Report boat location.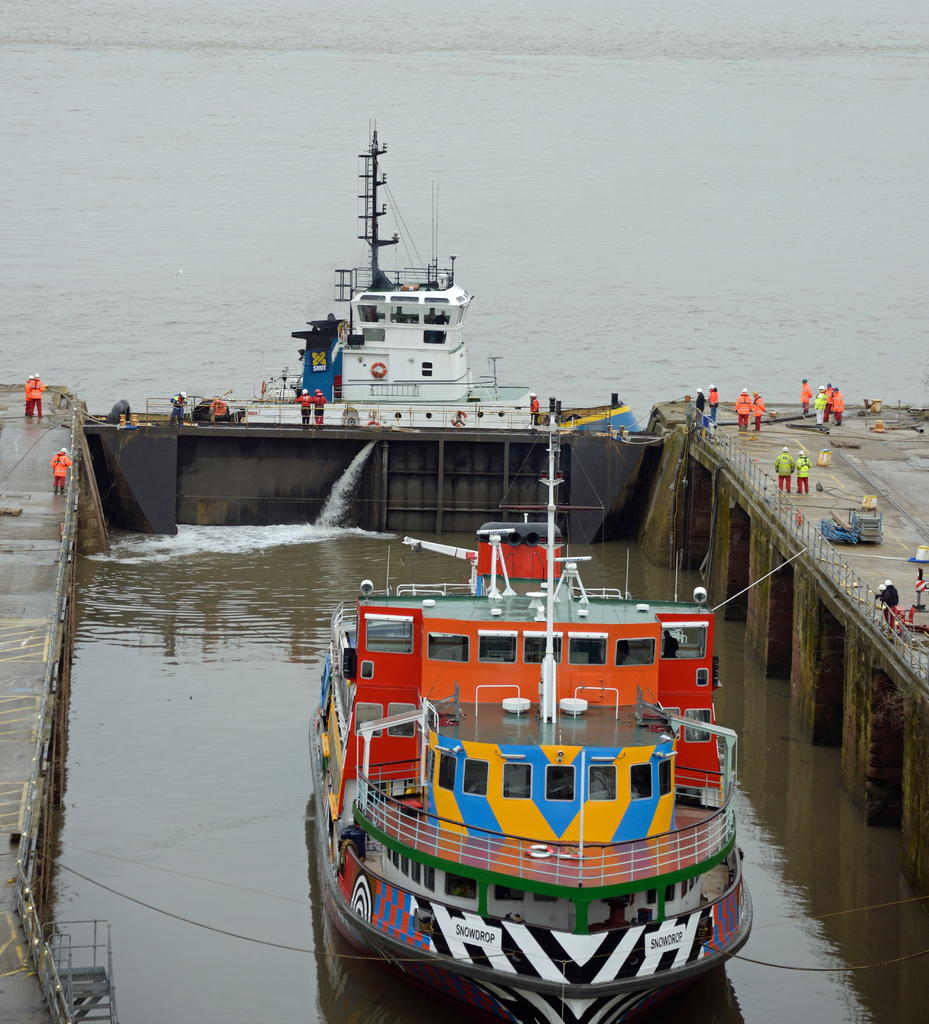
Report: x1=237, y1=104, x2=572, y2=417.
